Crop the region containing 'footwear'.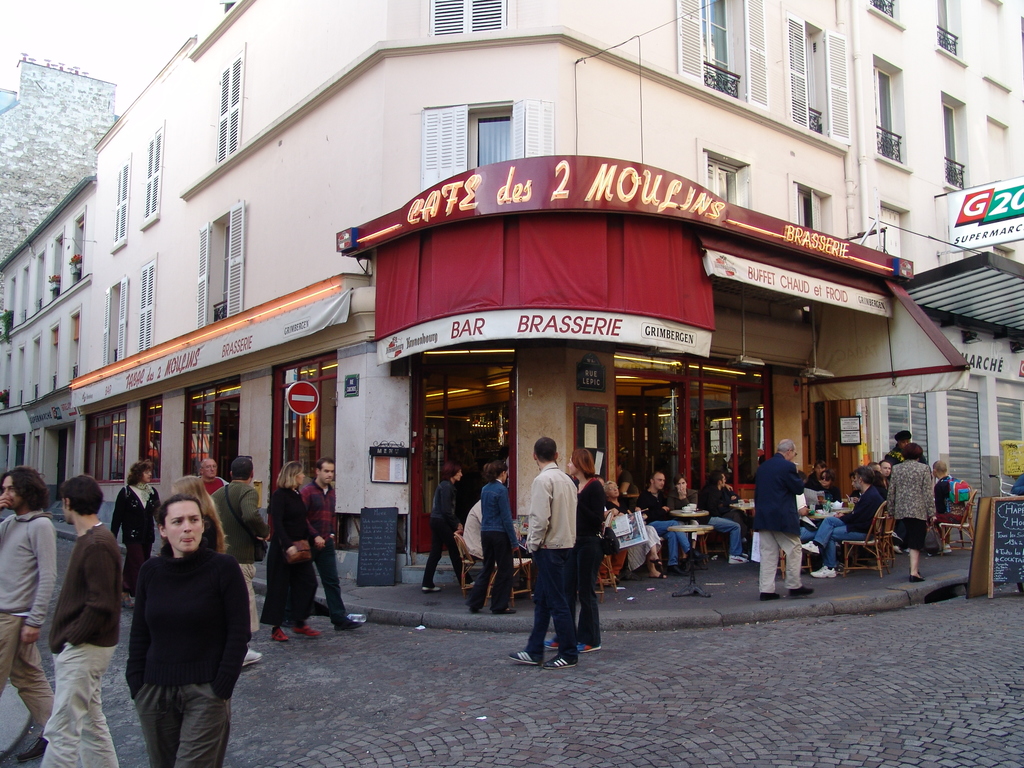
Crop region: [x1=648, y1=551, x2=661, y2=570].
